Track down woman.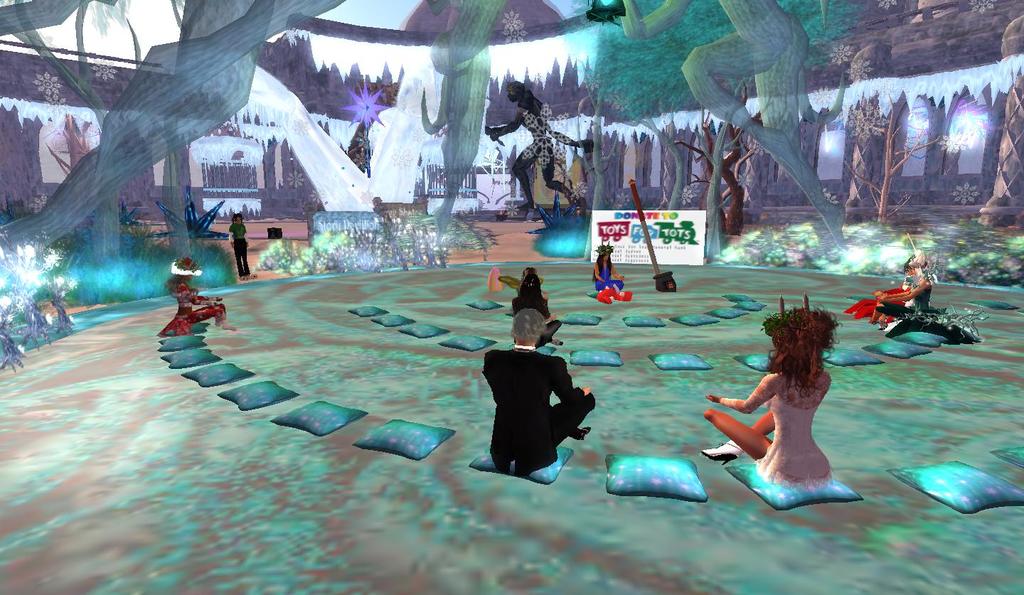
Tracked to pyautogui.locateOnScreen(868, 251, 931, 323).
